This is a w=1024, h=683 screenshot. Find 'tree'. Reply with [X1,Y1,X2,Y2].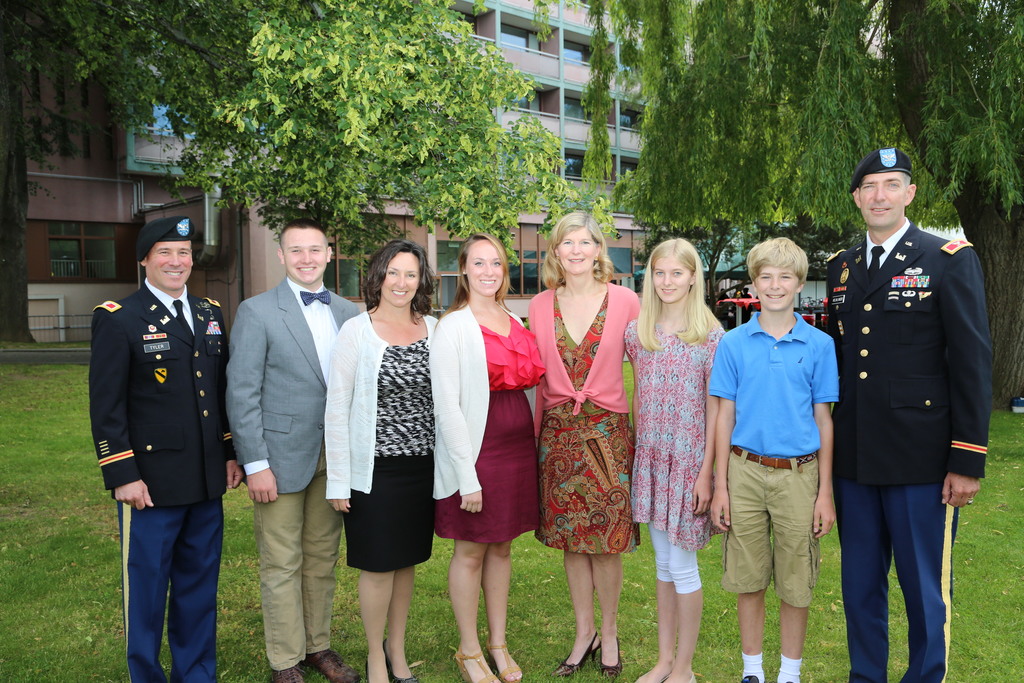
[531,0,1023,408].
